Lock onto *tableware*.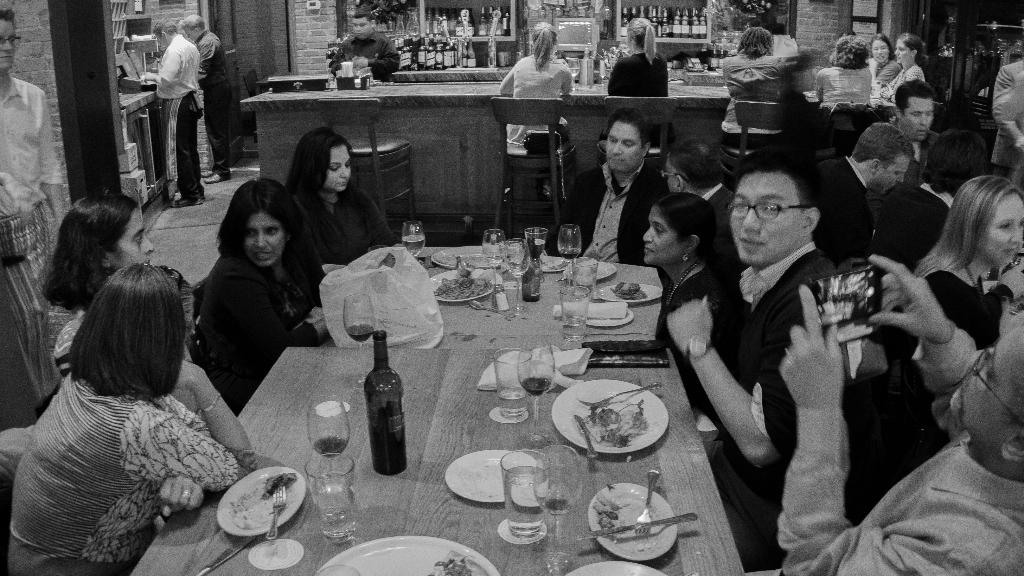
Locked: (687,572,701,575).
